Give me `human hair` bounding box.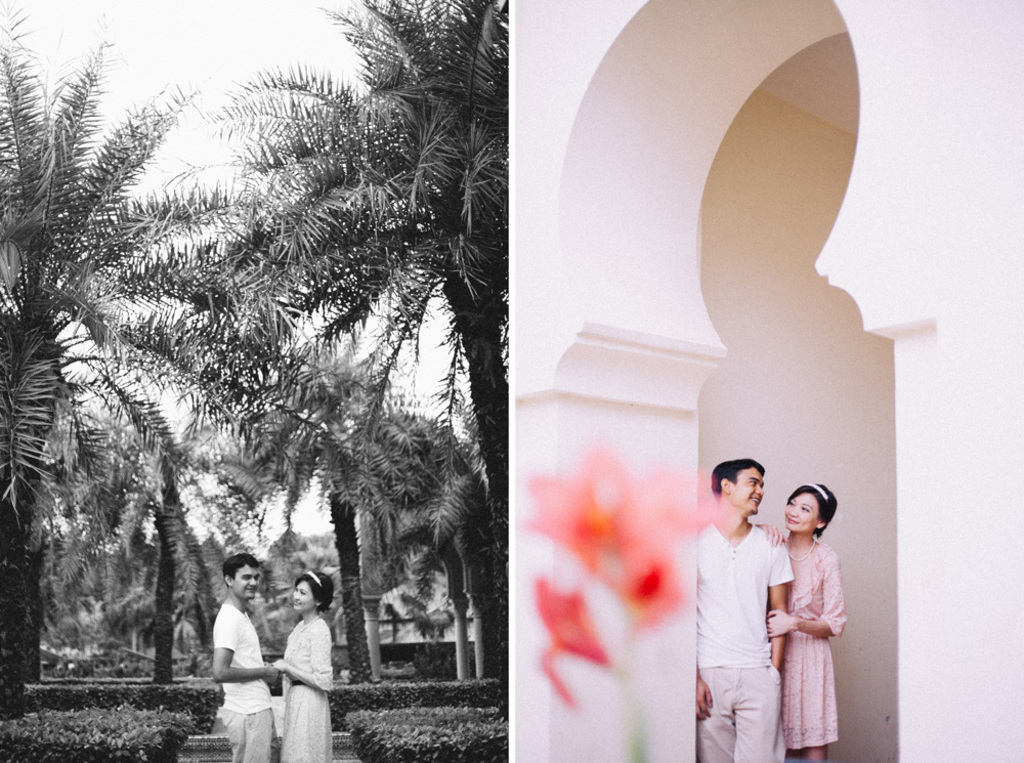
710,460,764,500.
